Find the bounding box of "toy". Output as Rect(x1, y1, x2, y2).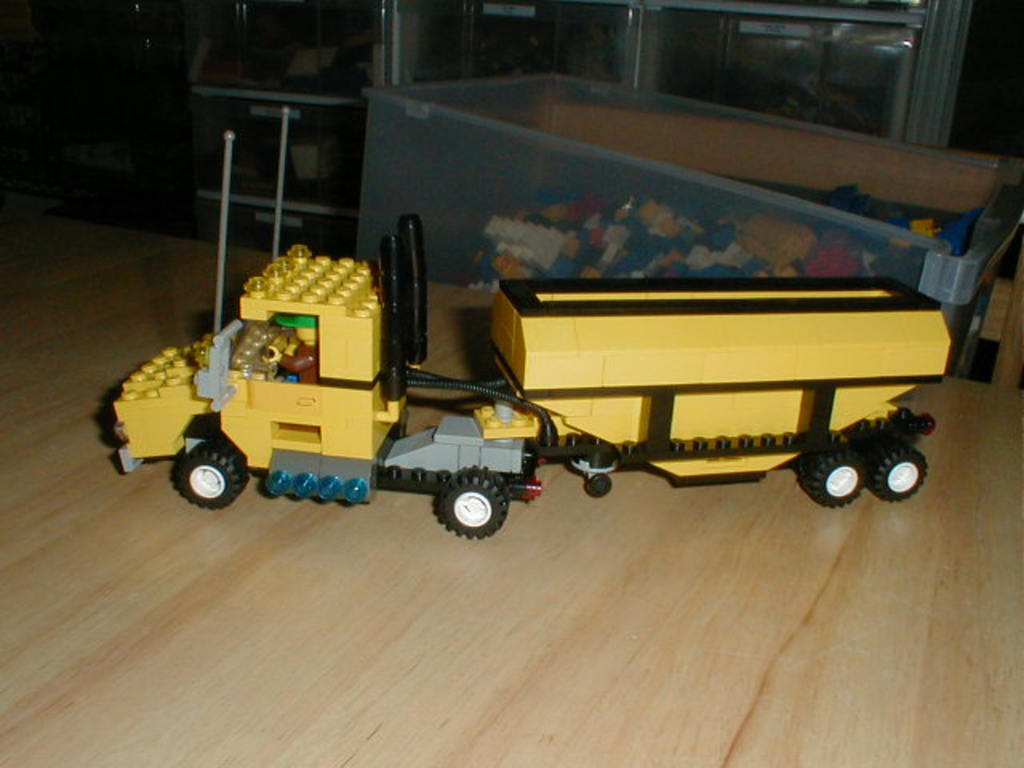
Rect(74, 194, 962, 510).
